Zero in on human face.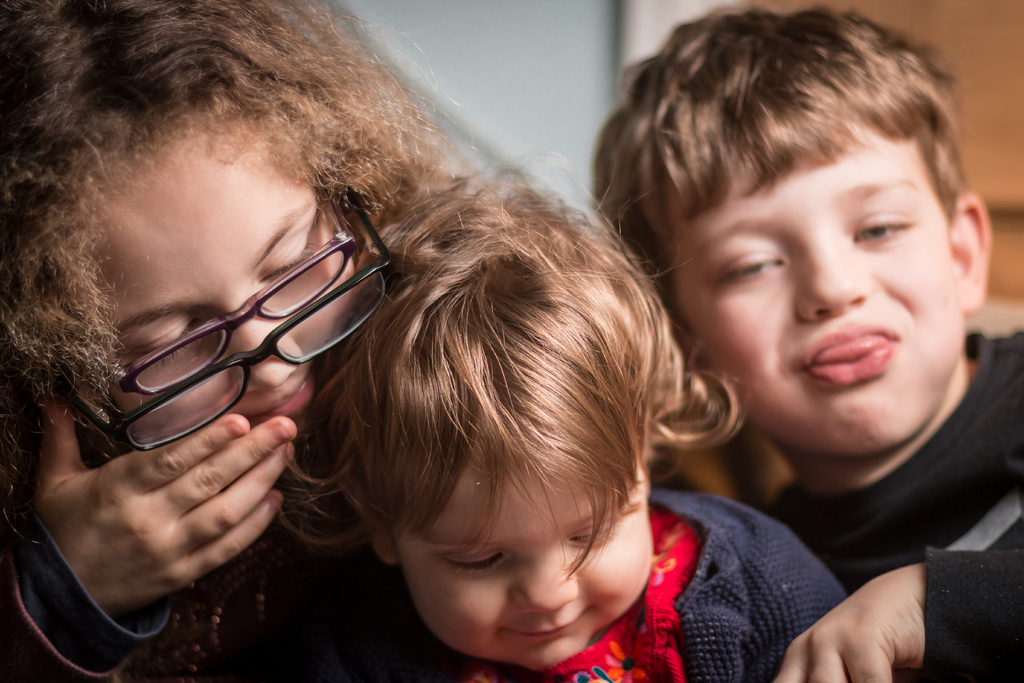
Zeroed in: bbox=(675, 124, 951, 454).
